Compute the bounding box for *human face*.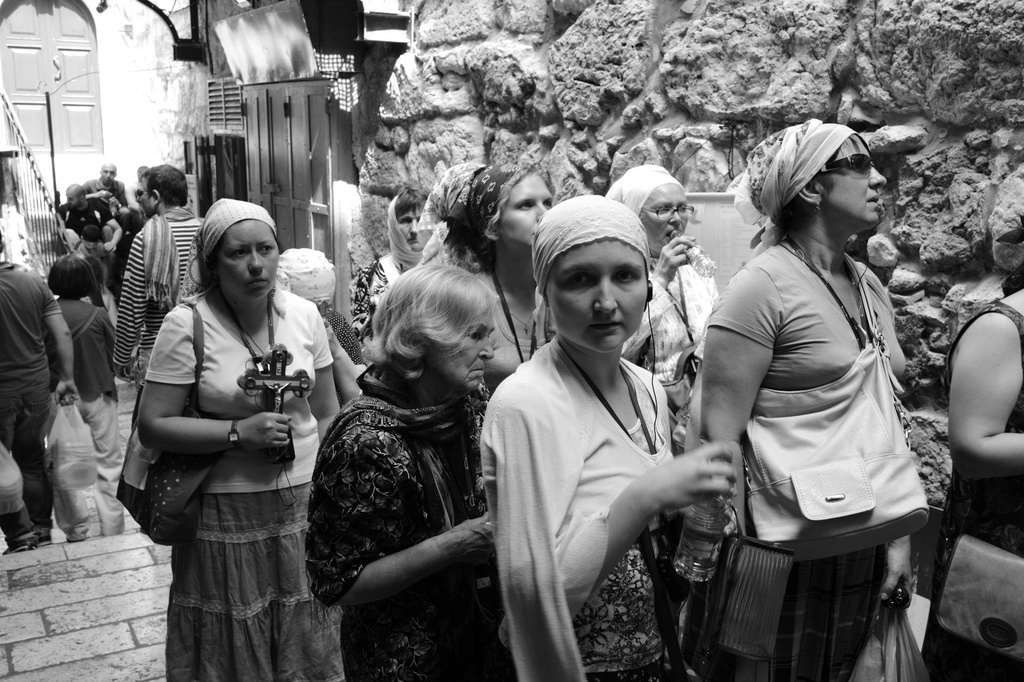
x1=219, y1=219, x2=279, y2=302.
